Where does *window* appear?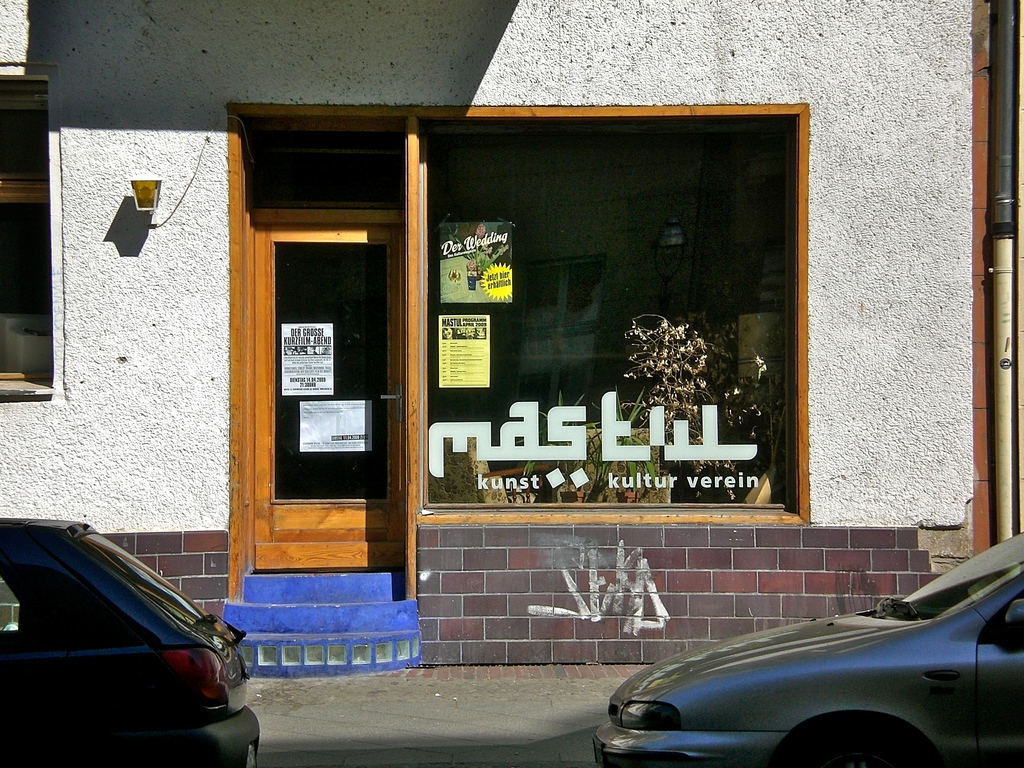
Appears at [382, 102, 810, 545].
